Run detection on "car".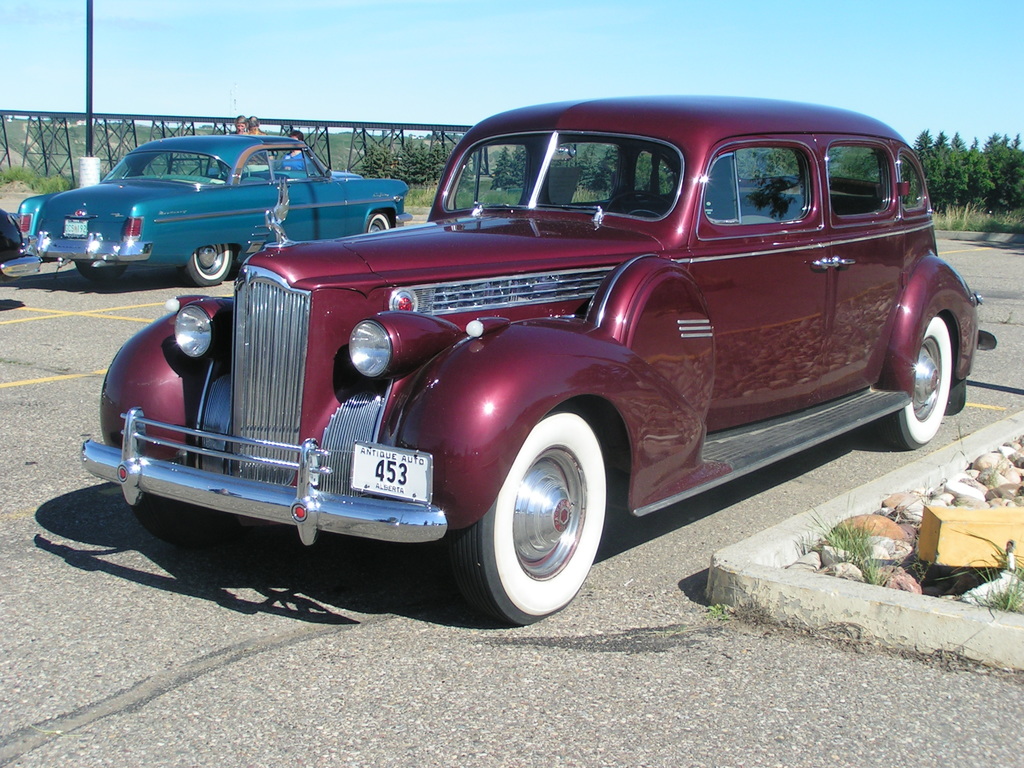
Result: {"x1": 10, "y1": 134, "x2": 413, "y2": 286}.
